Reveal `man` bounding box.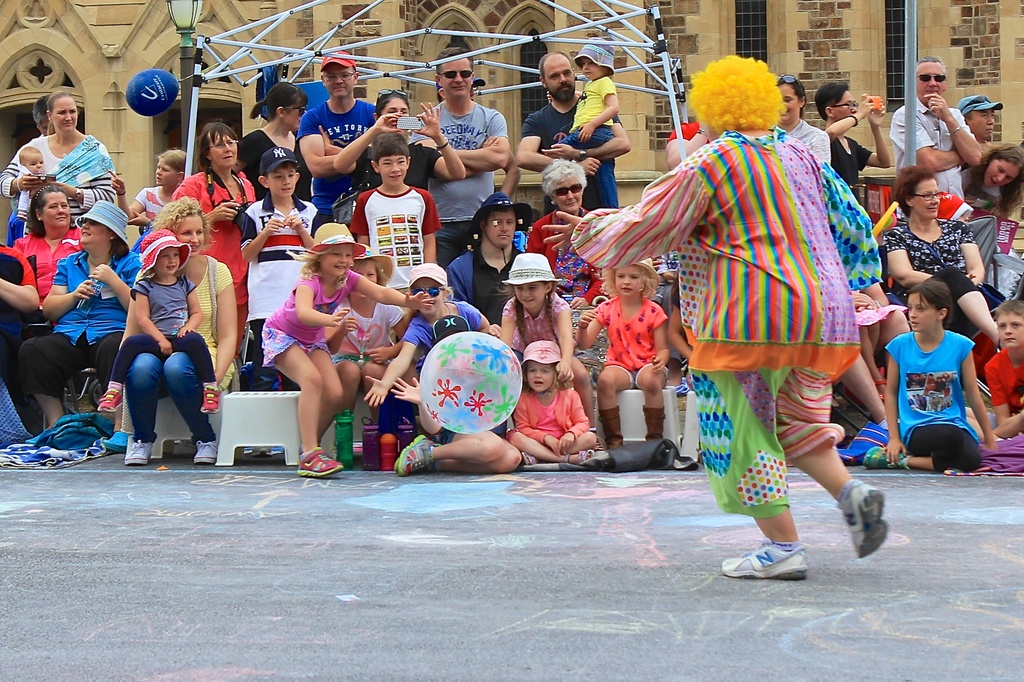
Revealed: x1=412 y1=40 x2=511 y2=266.
